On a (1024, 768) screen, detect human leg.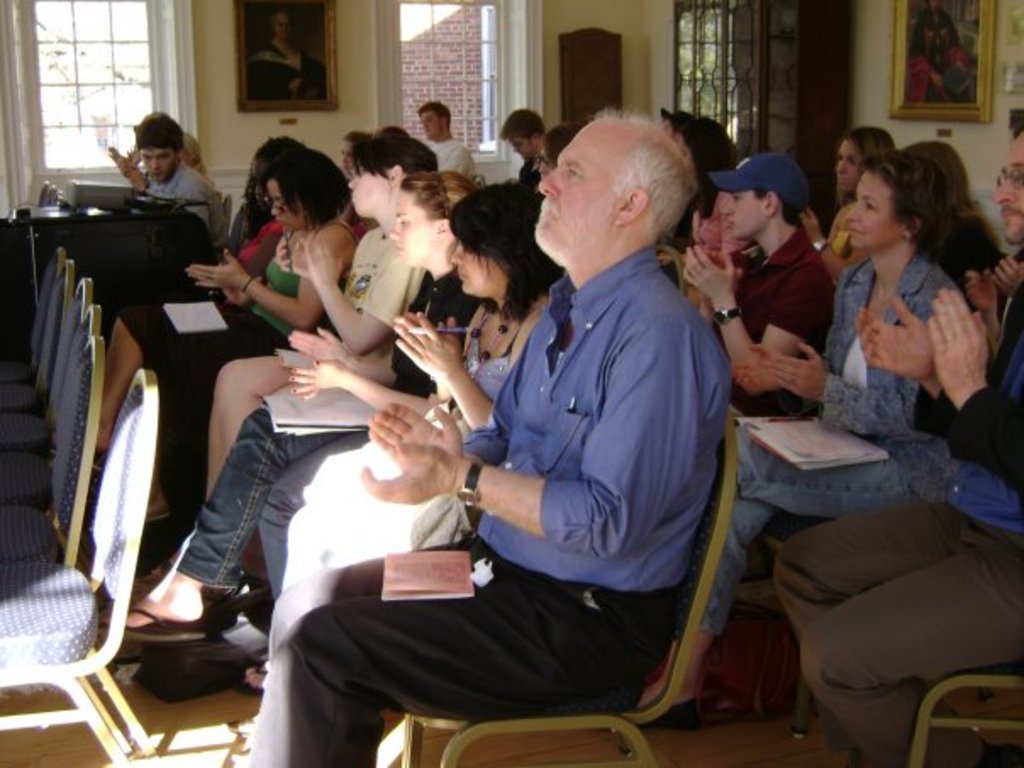
detection(237, 431, 378, 687).
